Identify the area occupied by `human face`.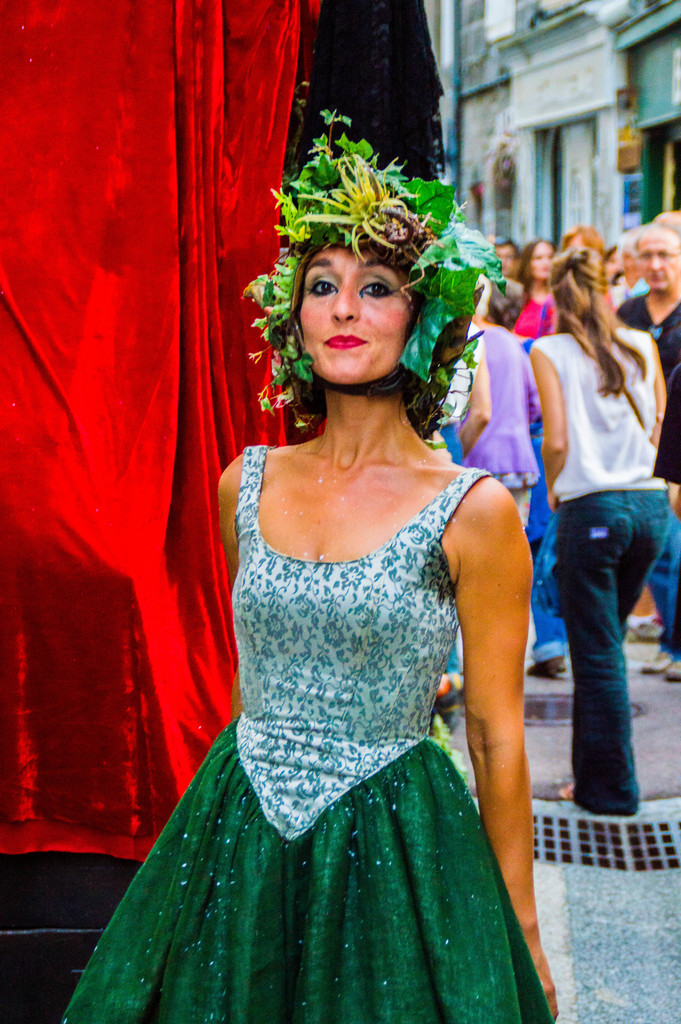
Area: box(492, 241, 516, 271).
